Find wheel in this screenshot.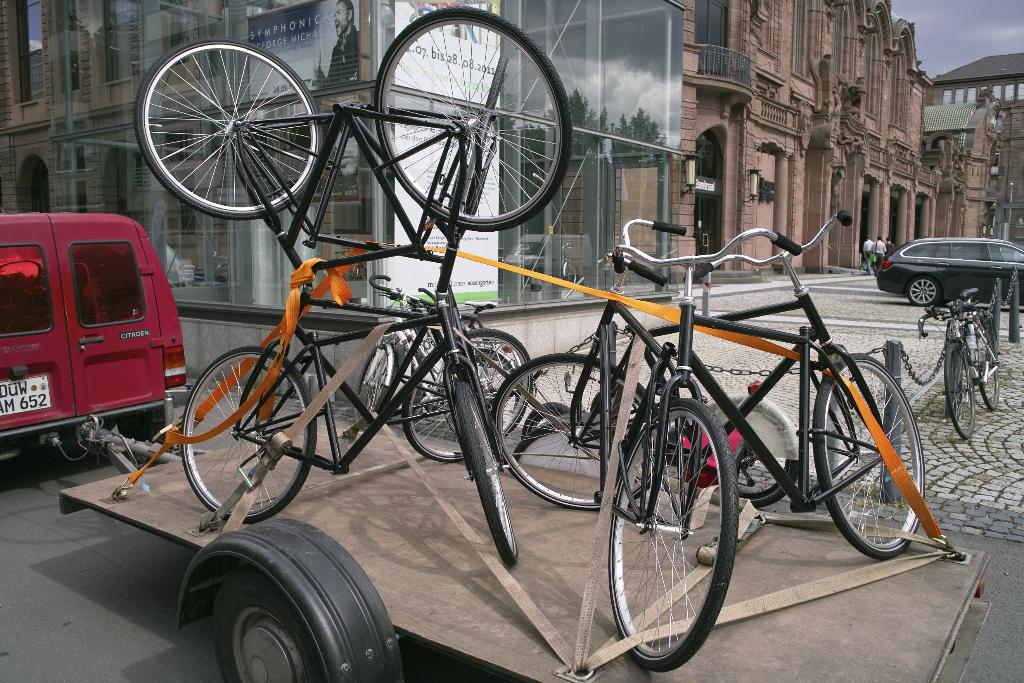
The bounding box for wheel is BBox(401, 325, 532, 462).
